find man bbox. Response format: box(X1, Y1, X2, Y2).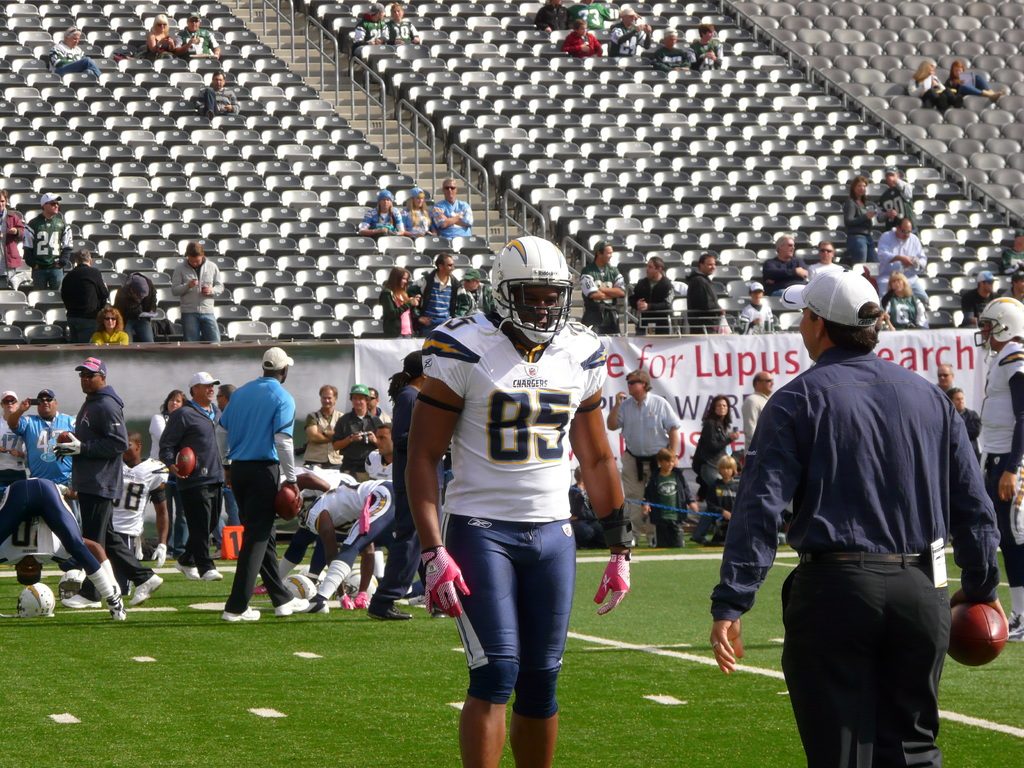
box(703, 269, 1010, 767).
